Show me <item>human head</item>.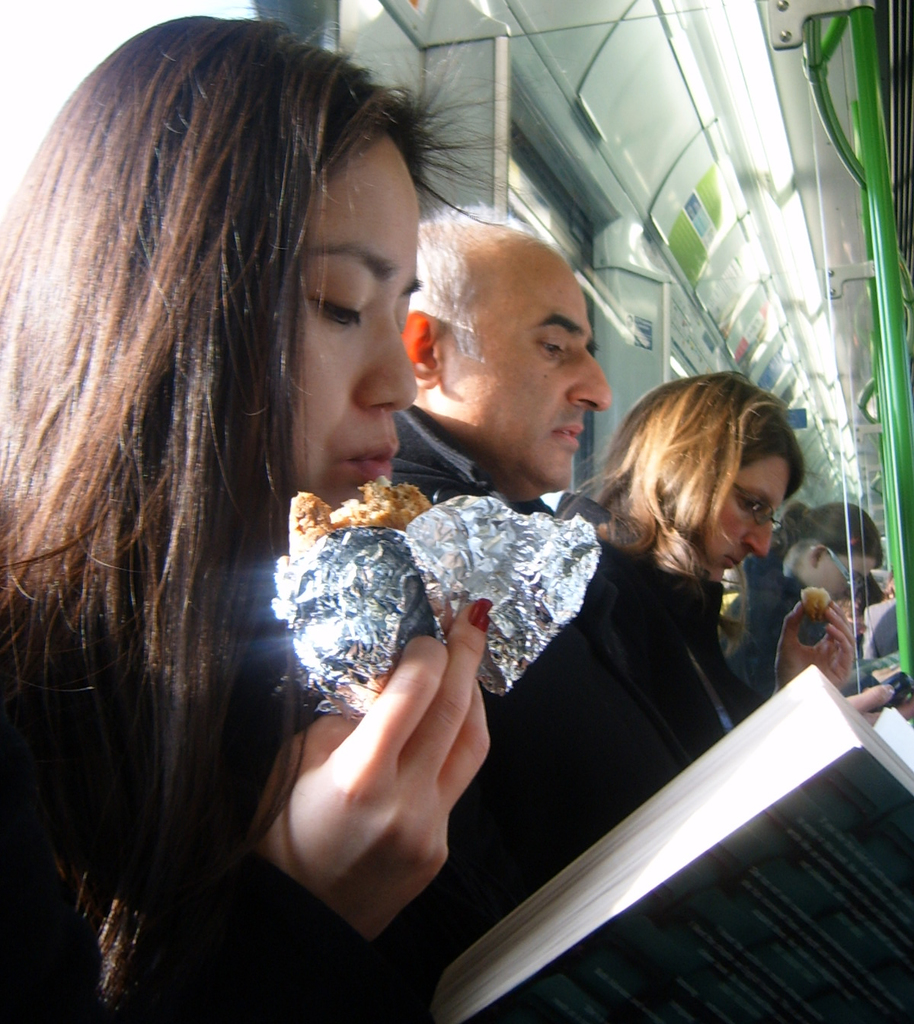
<item>human head</item> is here: 781/498/885/601.
